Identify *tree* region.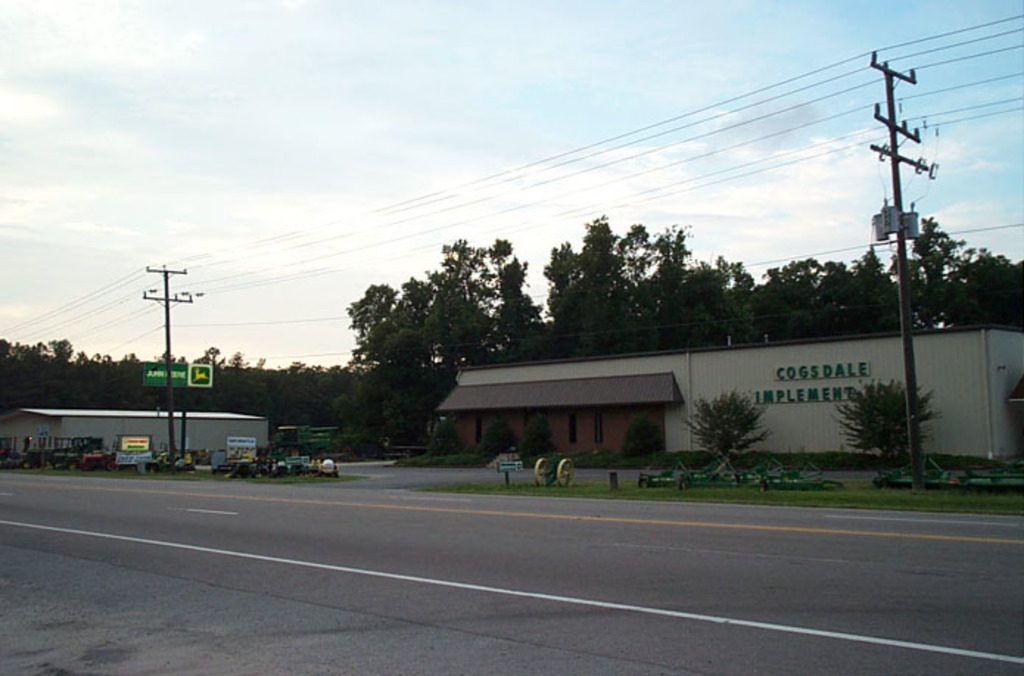
Region: crop(290, 362, 336, 432).
